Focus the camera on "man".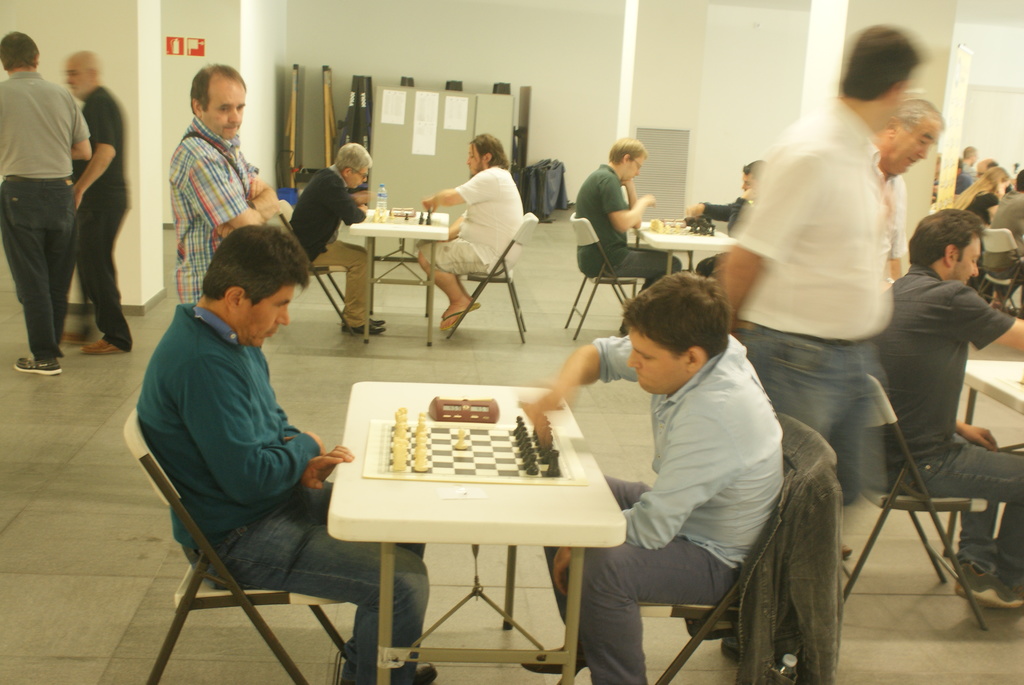
Focus region: region(511, 270, 789, 682).
